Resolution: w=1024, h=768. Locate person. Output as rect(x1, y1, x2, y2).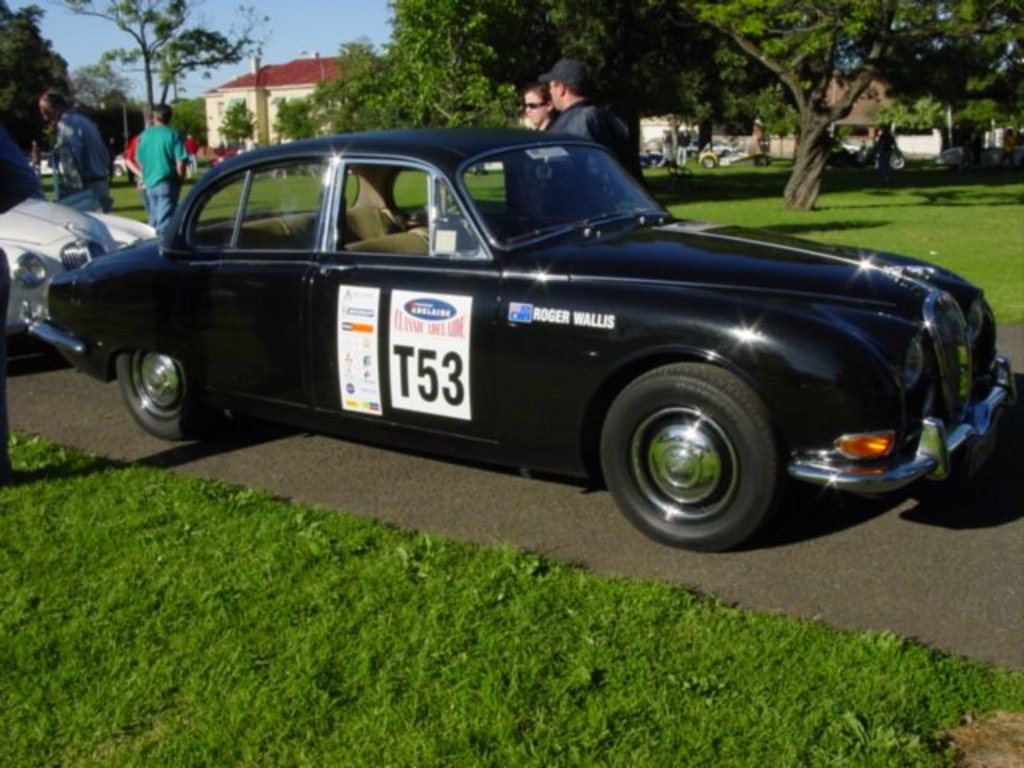
rect(542, 64, 632, 221).
